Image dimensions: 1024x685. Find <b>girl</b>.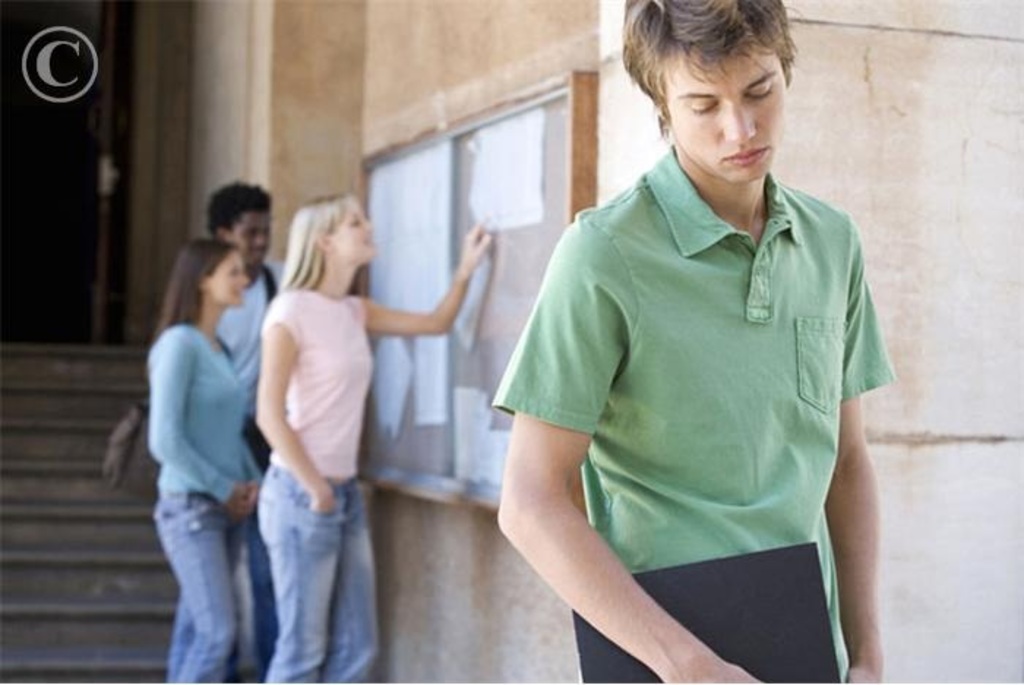
x1=151, y1=237, x2=253, y2=684.
